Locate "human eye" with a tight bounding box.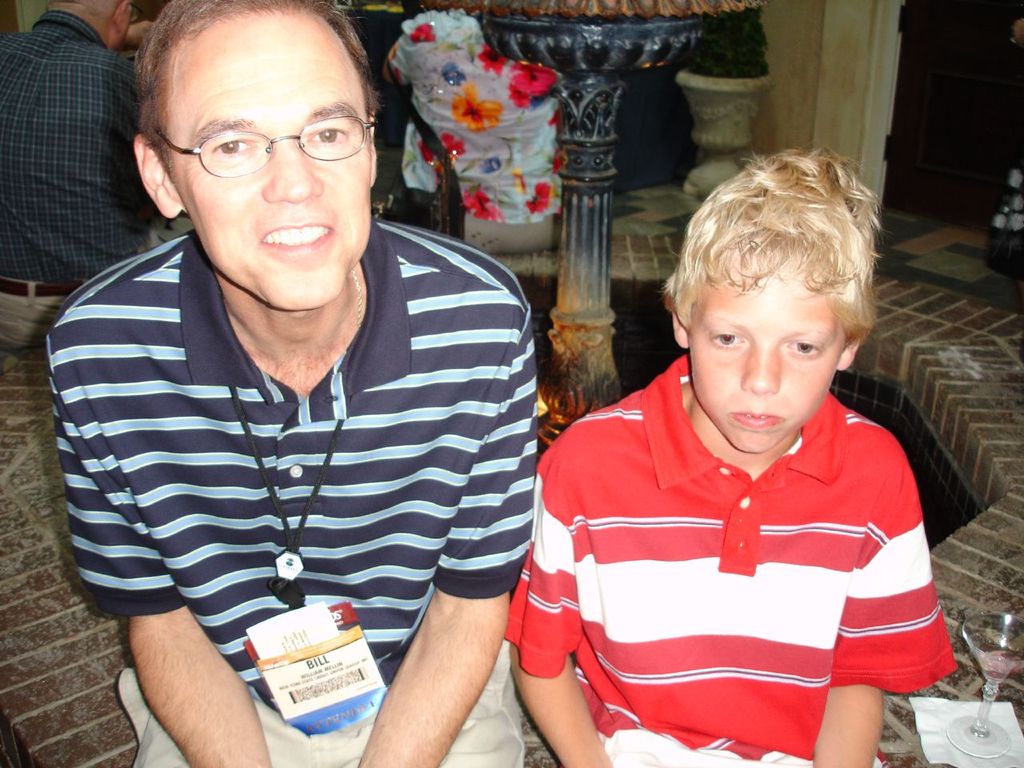
<region>704, 325, 747, 357</region>.
